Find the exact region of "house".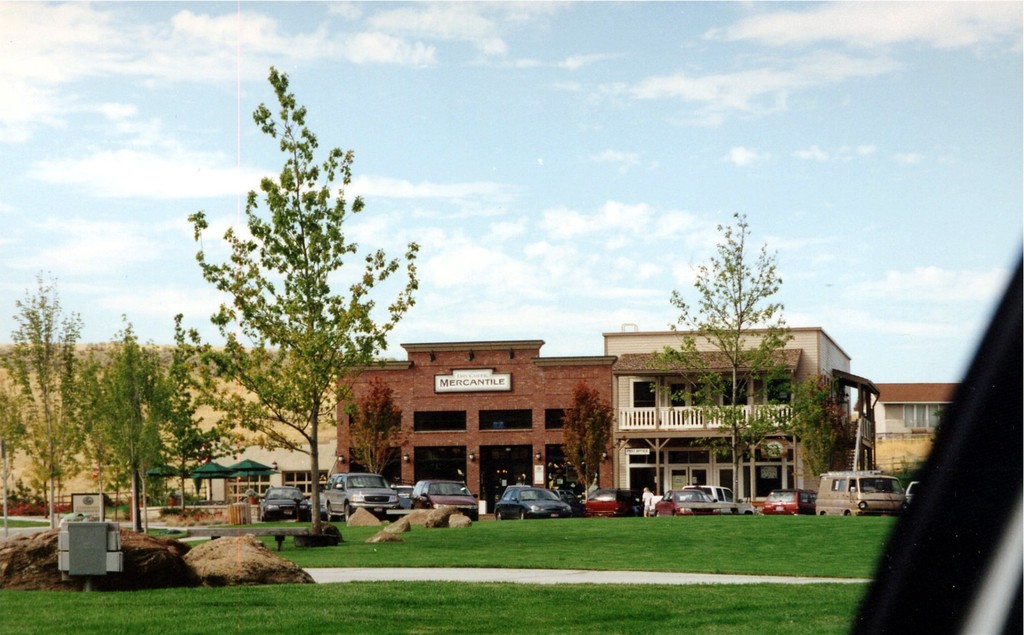
Exact region: bbox=[333, 341, 618, 497].
